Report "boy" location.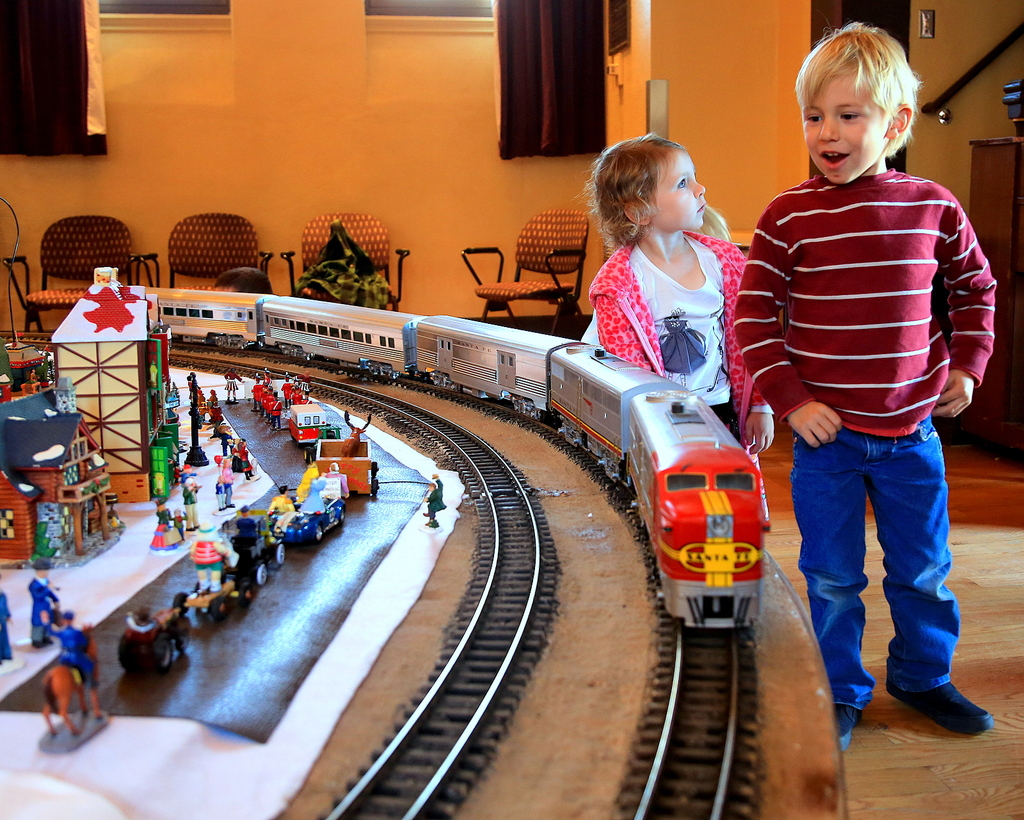
Report: (739,20,1002,755).
